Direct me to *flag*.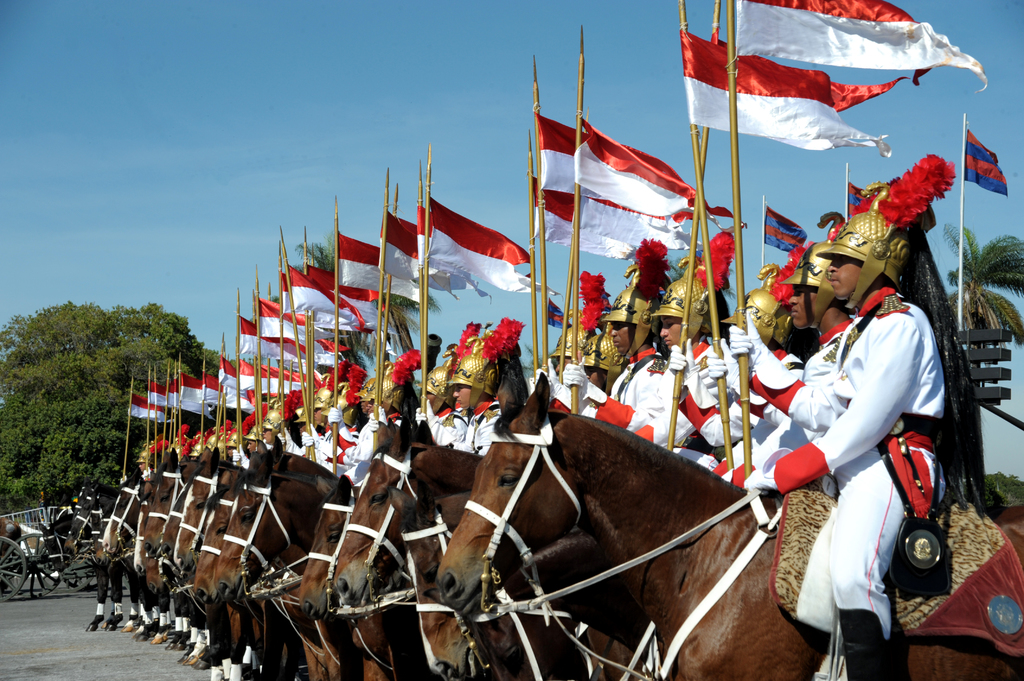
Direction: [371,209,470,304].
